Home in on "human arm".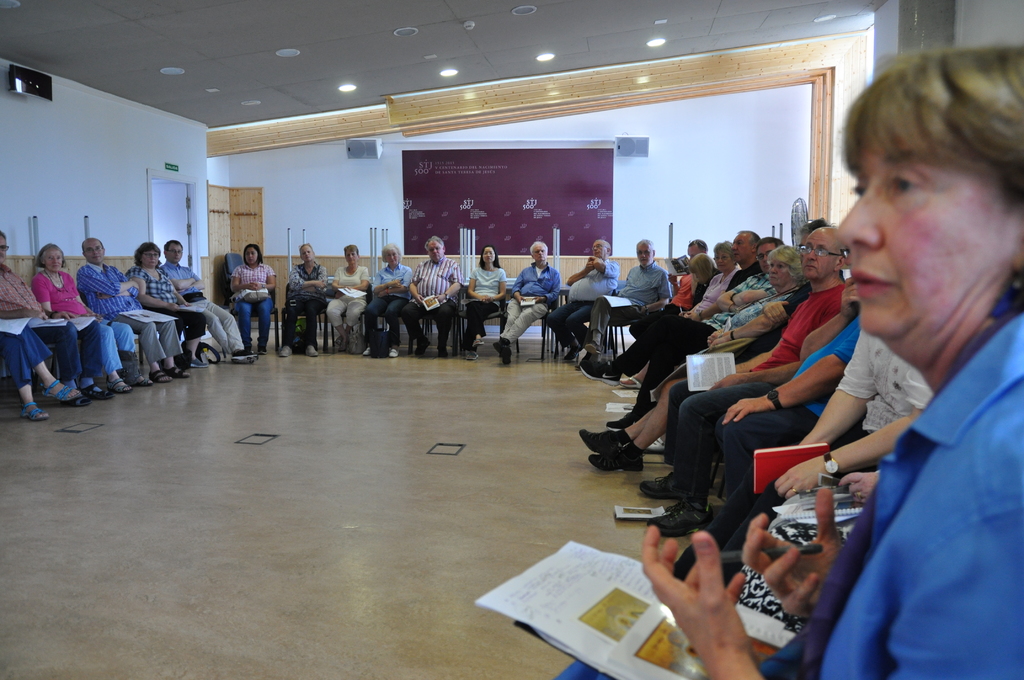
Homed in at region(590, 257, 618, 275).
